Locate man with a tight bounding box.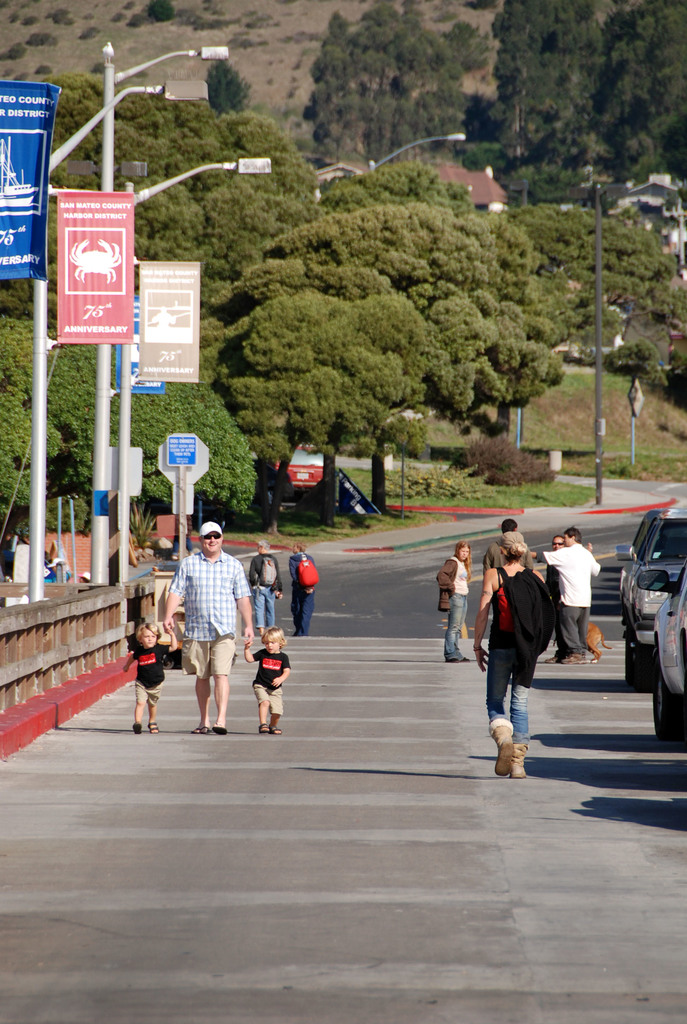
[left=530, top=523, right=603, bottom=668].
